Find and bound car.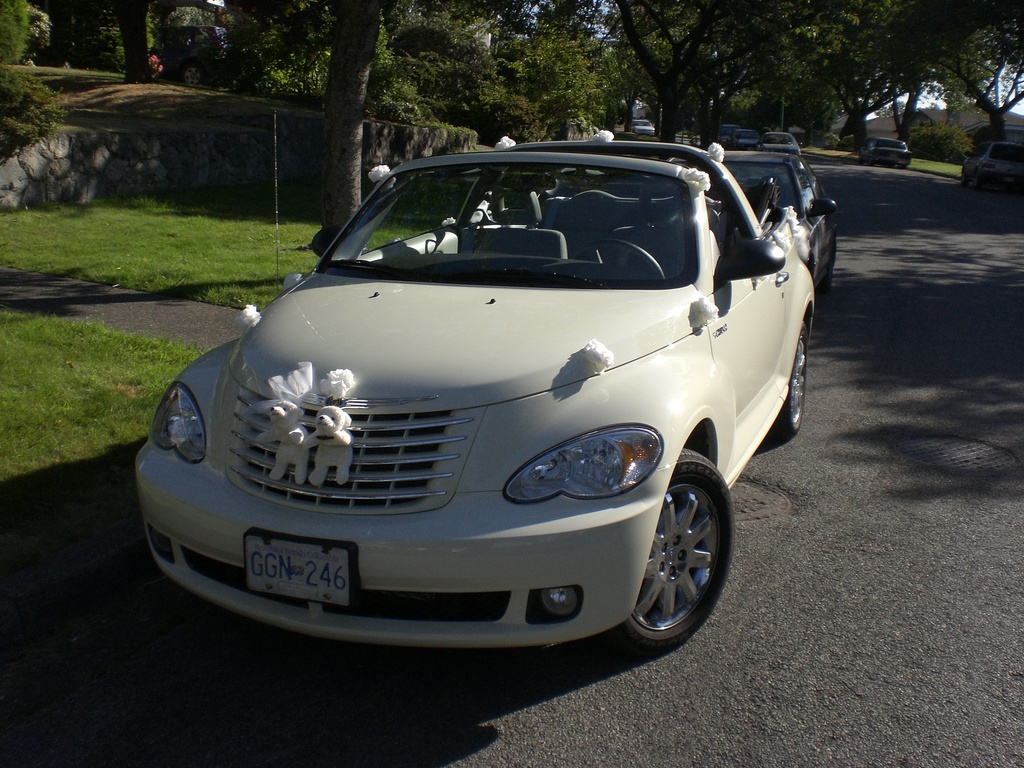
Bound: (593,141,845,303).
